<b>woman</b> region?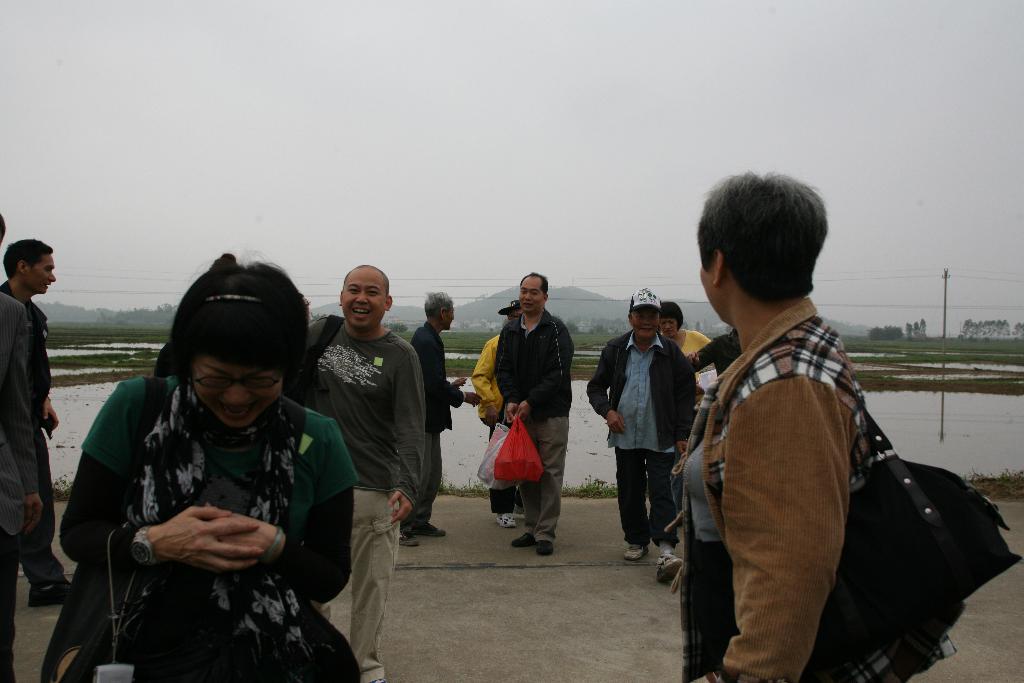
detection(661, 304, 715, 357)
